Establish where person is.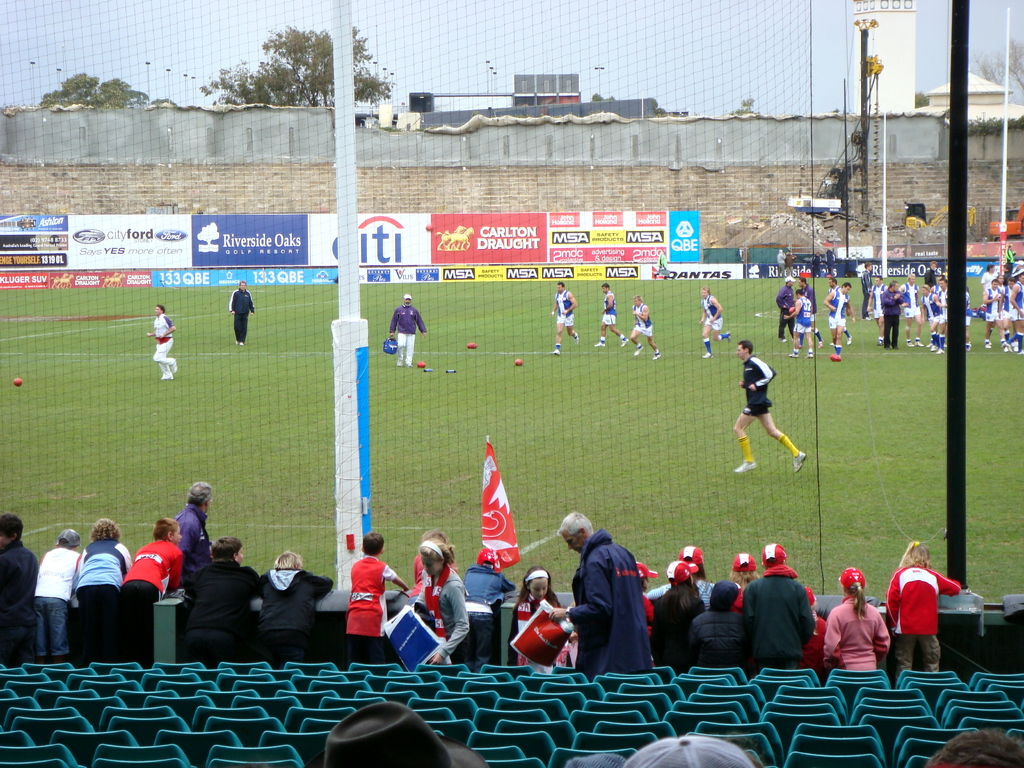
Established at [544, 284, 581, 362].
